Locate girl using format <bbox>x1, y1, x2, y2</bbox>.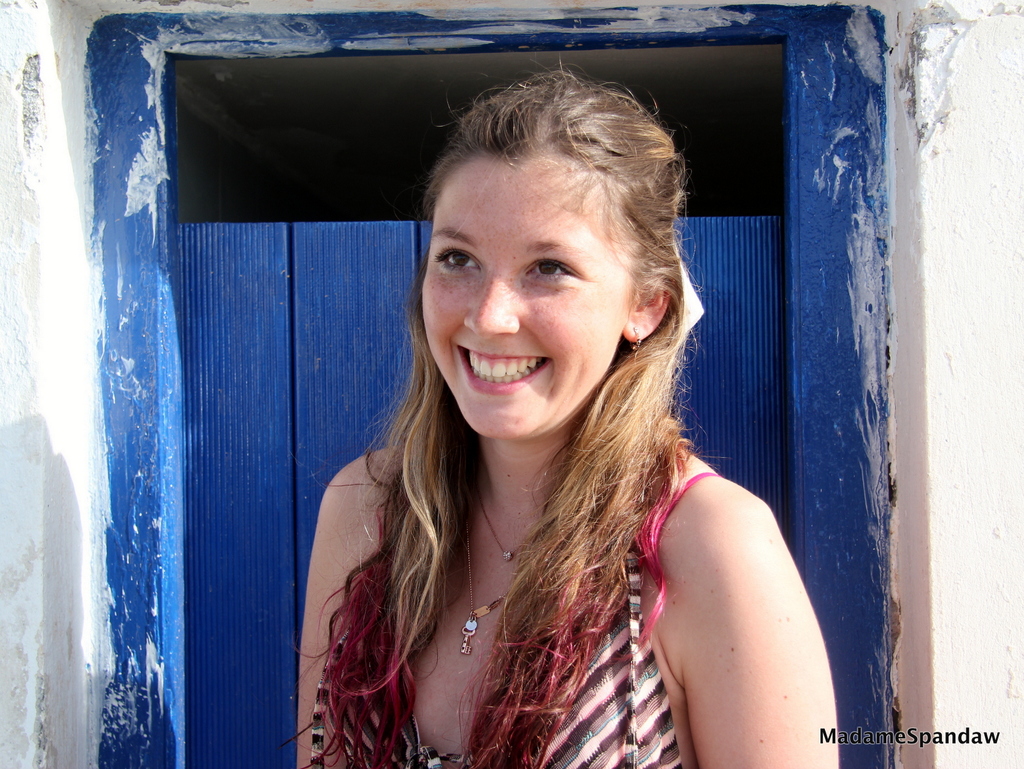
<bbox>280, 56, 837, 768</bbox>.
